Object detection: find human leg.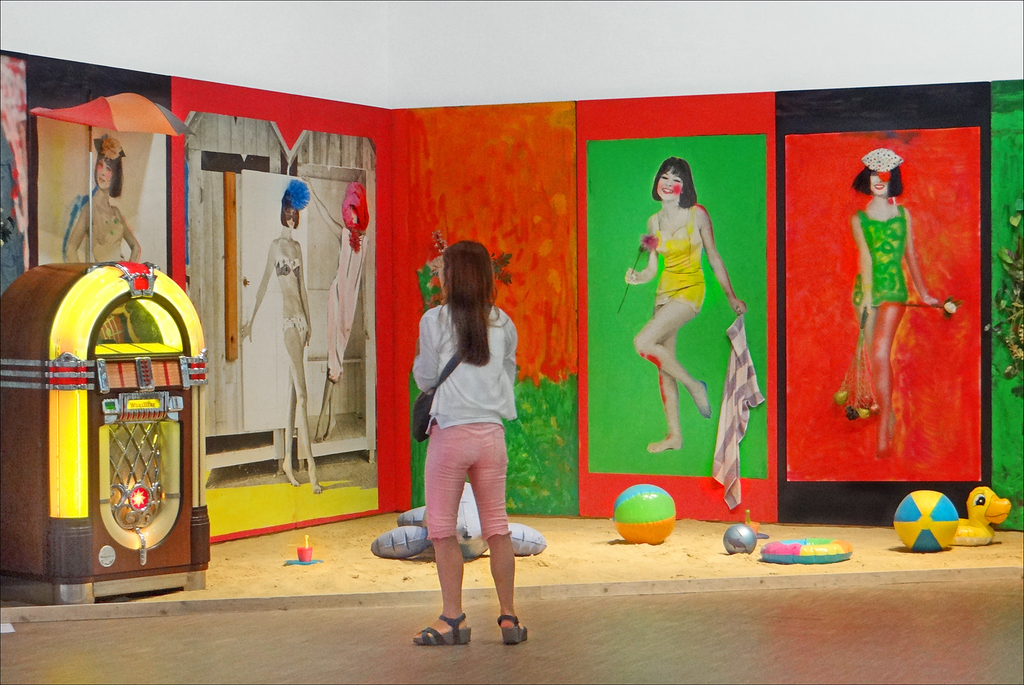
bbox=(314, 288, 358, 442).
